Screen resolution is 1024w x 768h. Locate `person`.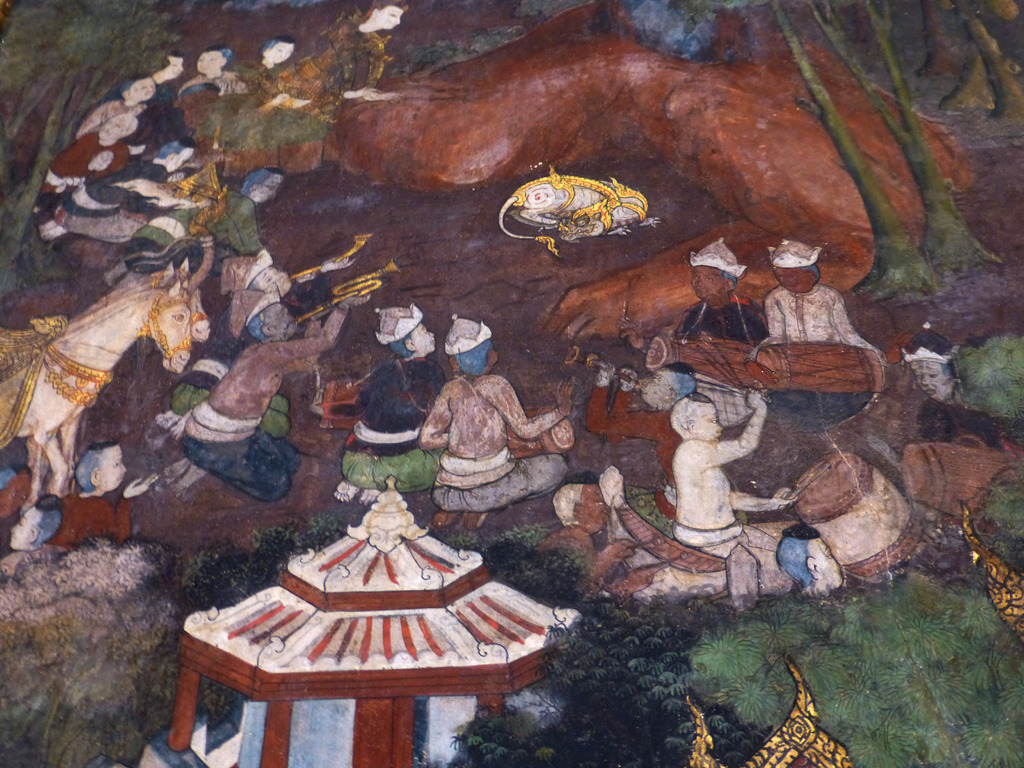
detection(420, 350, 545, 533).
